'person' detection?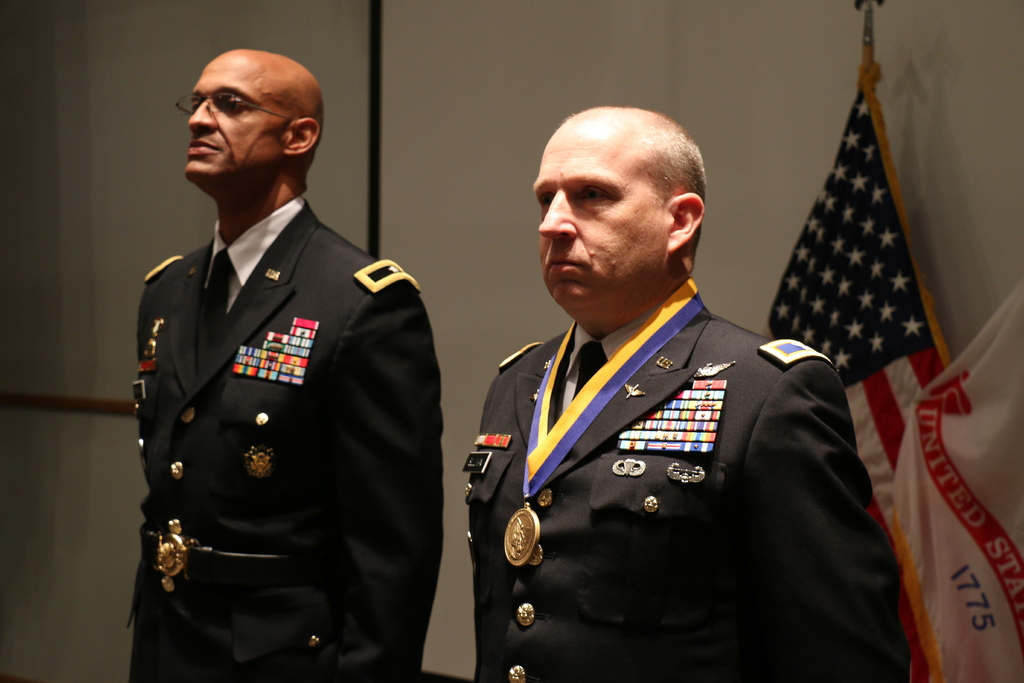
region(131, 46, 457, 682)
